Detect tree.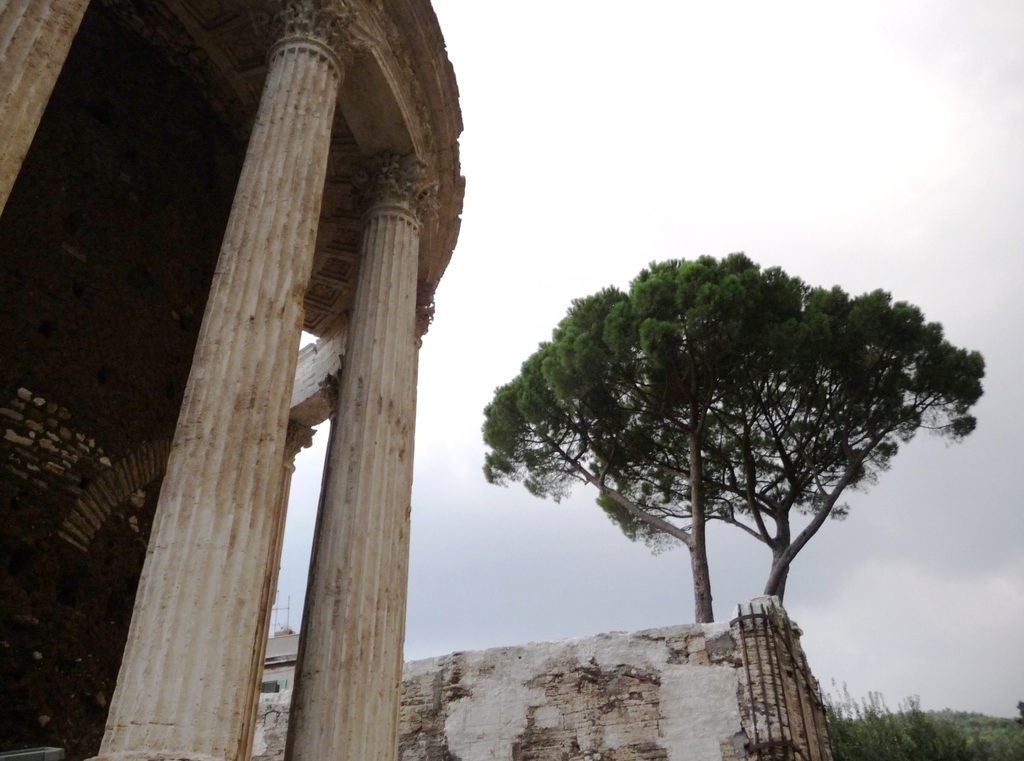
Detected at 692,253,989,621.
